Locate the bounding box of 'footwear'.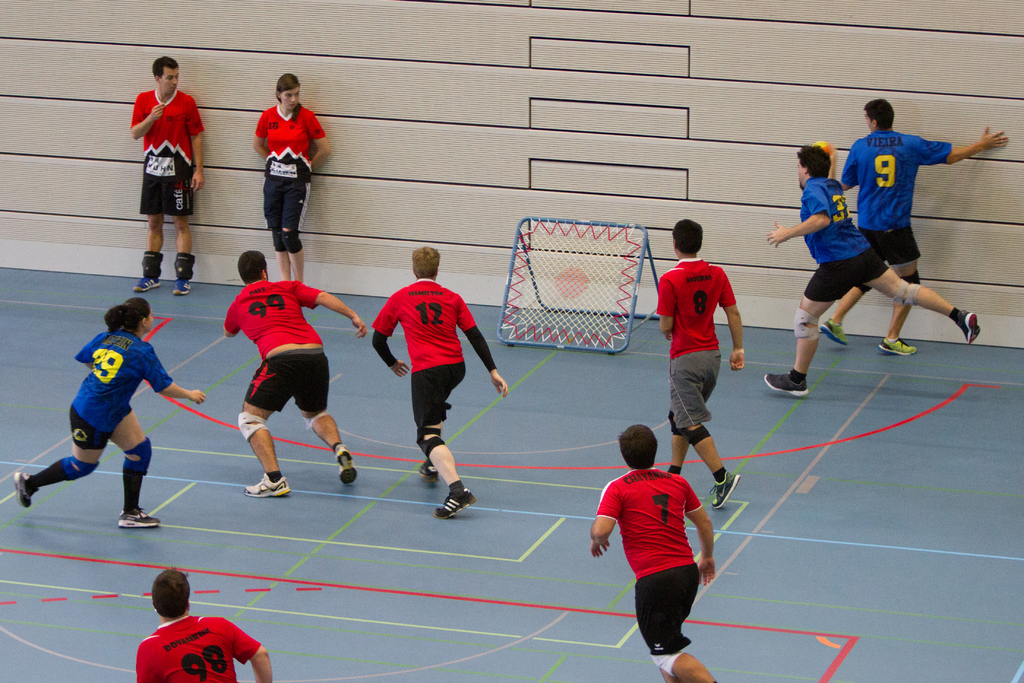
Bounding box: x1=761, y1=367, x2=812, y2=403.
